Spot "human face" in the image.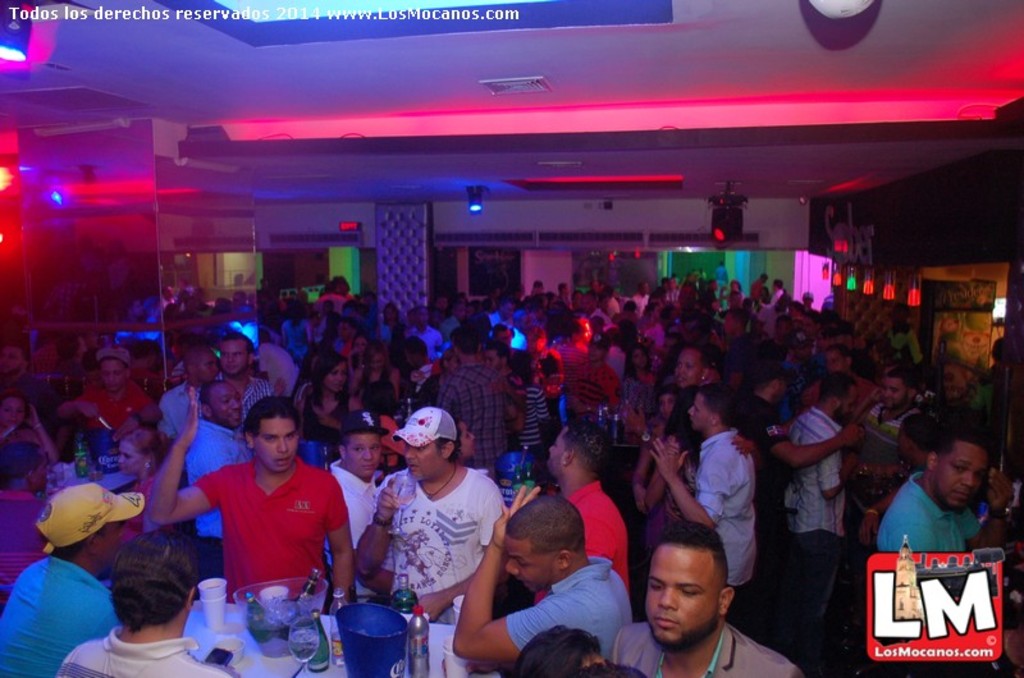
"human face" found at l=123, t=444, r=145, b=471.
